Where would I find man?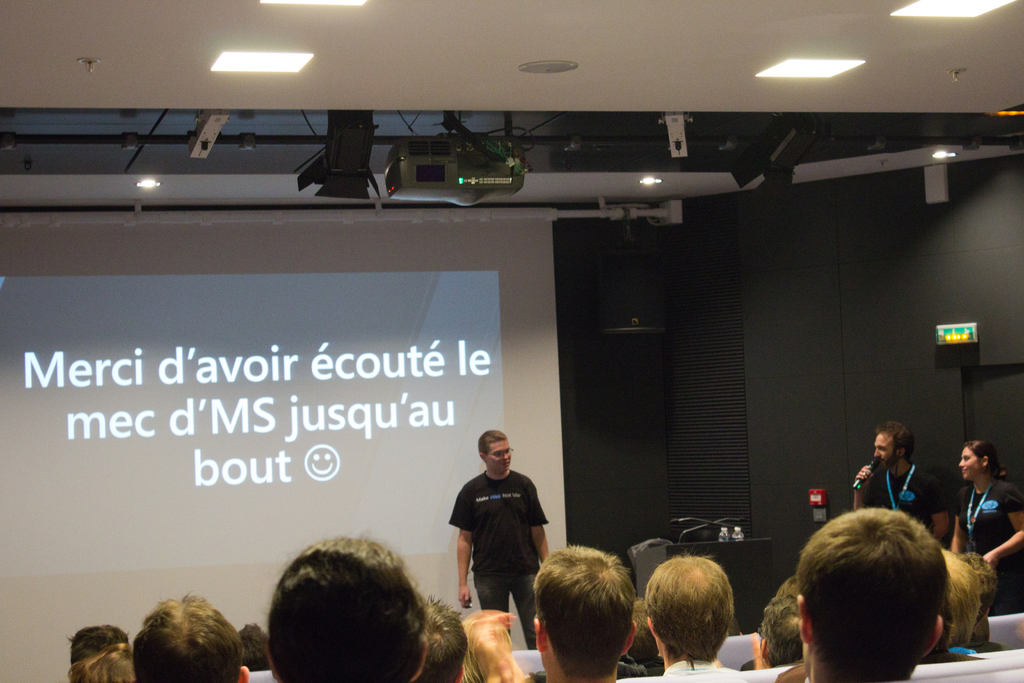
At (529,538,643,682).
